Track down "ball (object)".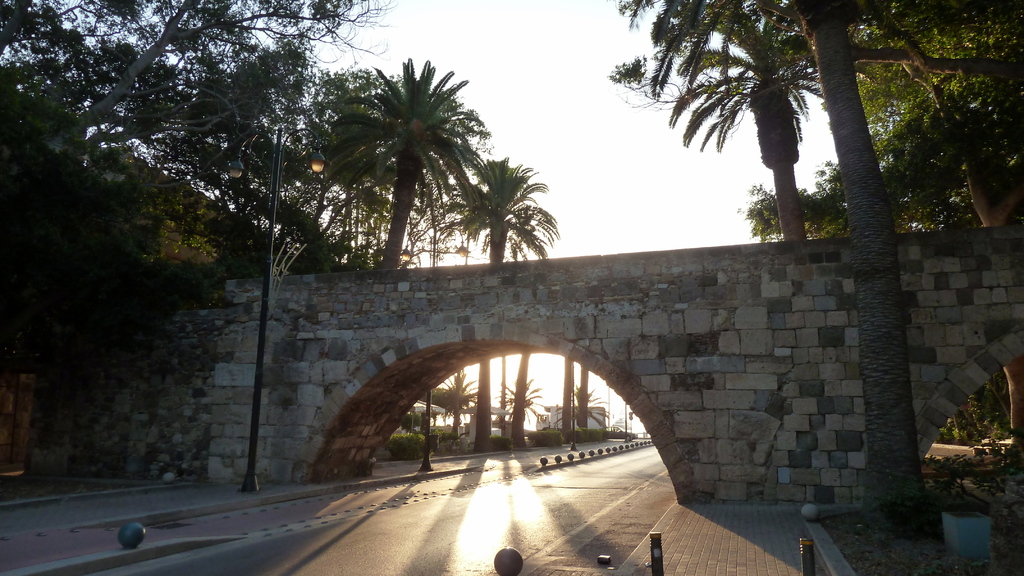
Tracked to bbox(493, 548, 522, 575).
